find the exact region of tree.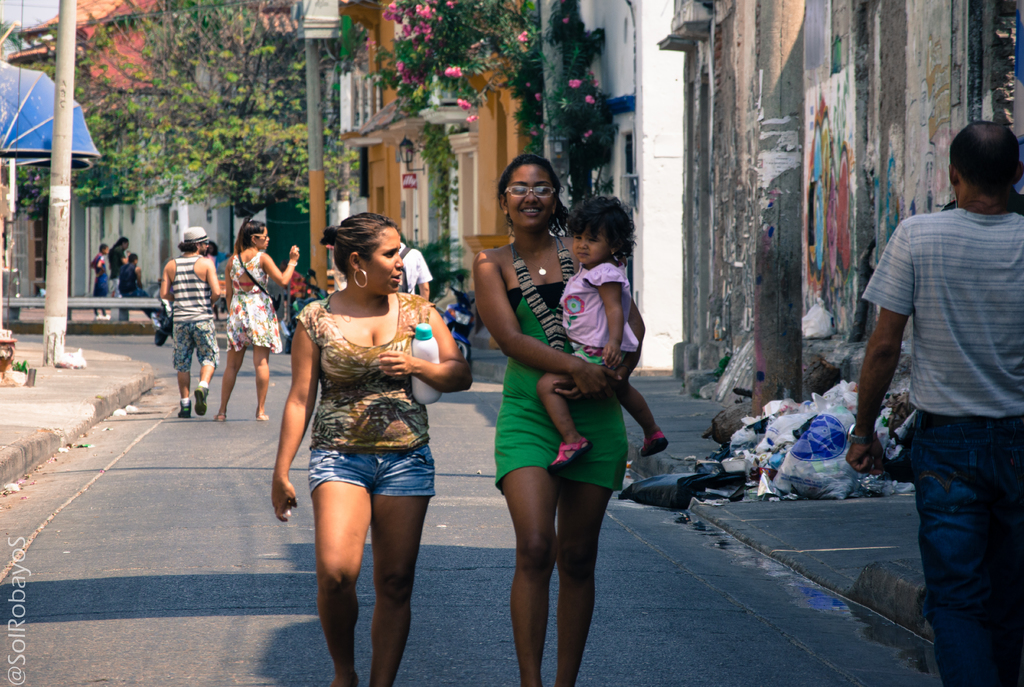
Exact region: bbox=(354, 0, 610, 198).
